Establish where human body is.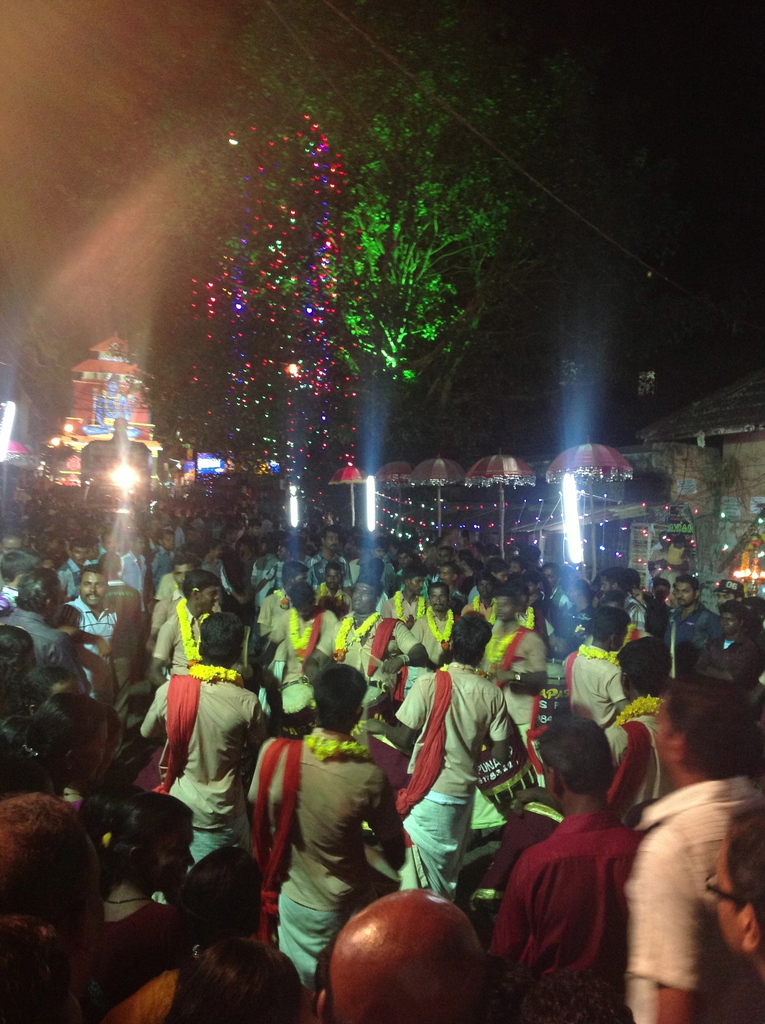
Established at region(316, 888, 495, 1022).
